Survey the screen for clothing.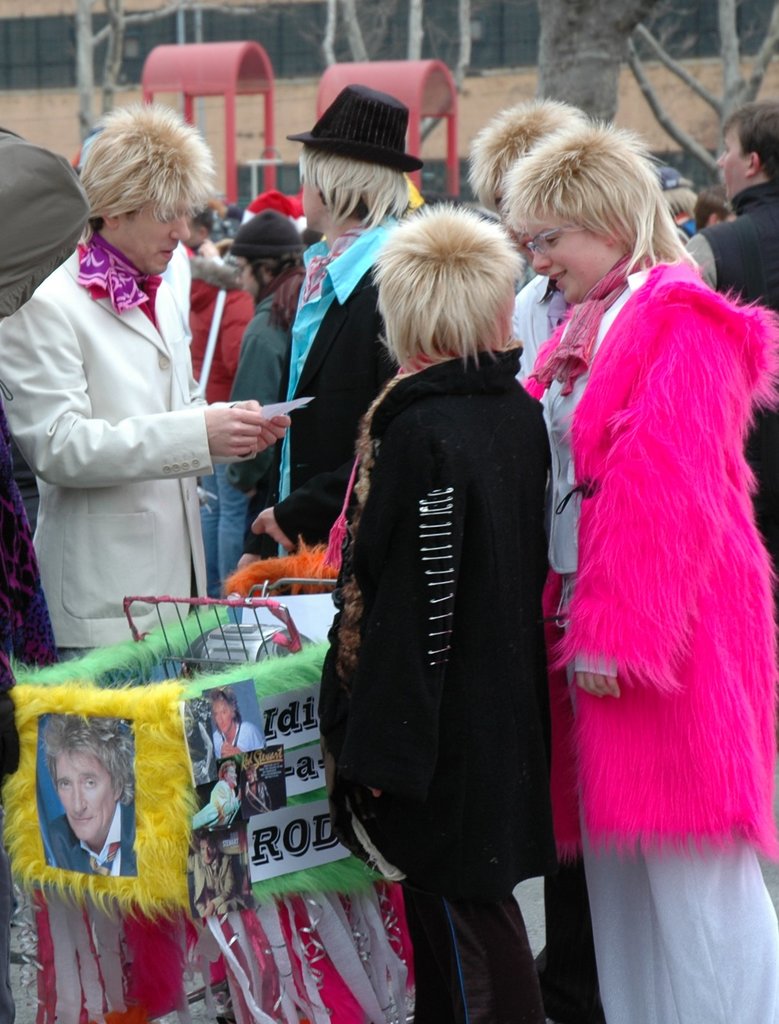
Survey found: [231, 292, 296, 486].
